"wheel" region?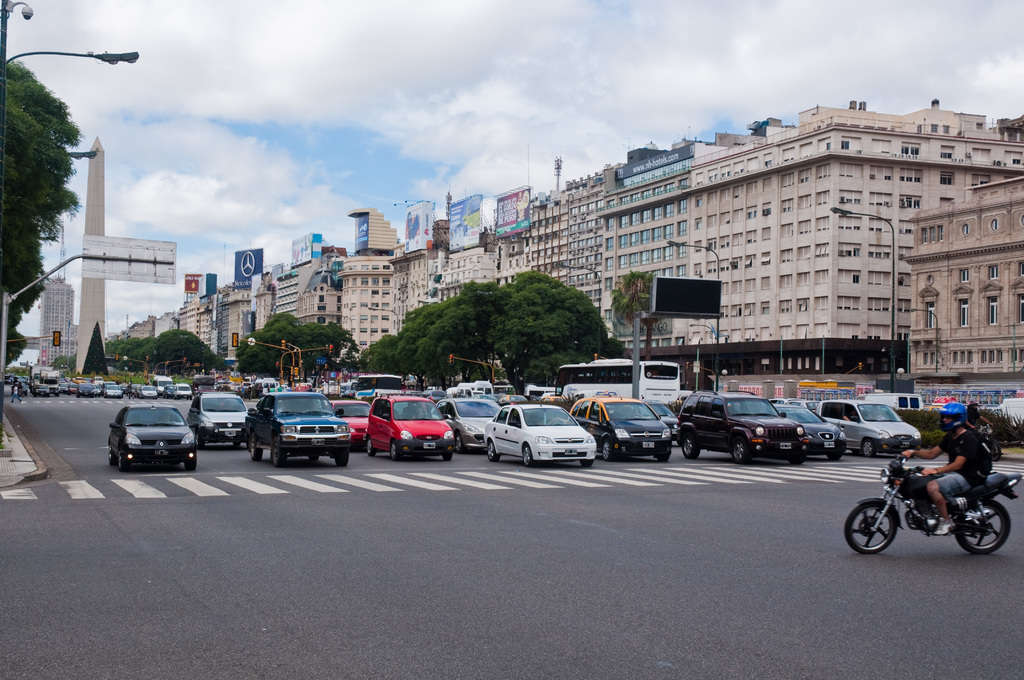
locate(826, 451, 842, 465)
